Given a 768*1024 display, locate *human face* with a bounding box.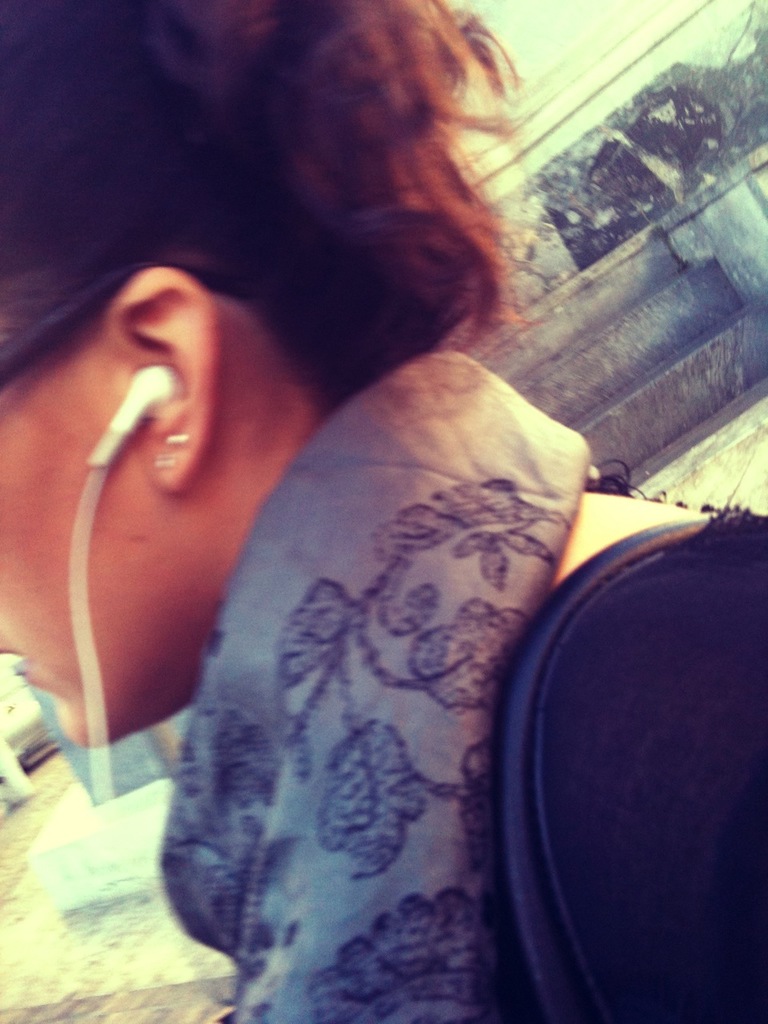
Located: detection(0, 358, 134, 752).
